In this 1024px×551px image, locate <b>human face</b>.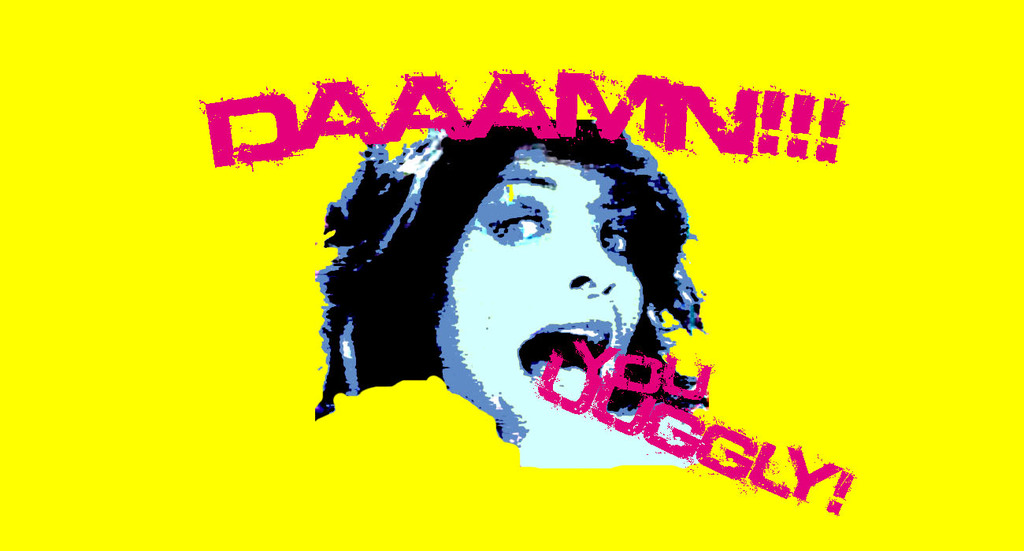
Bounding box: bbox=[434, 144, 645, 442].
